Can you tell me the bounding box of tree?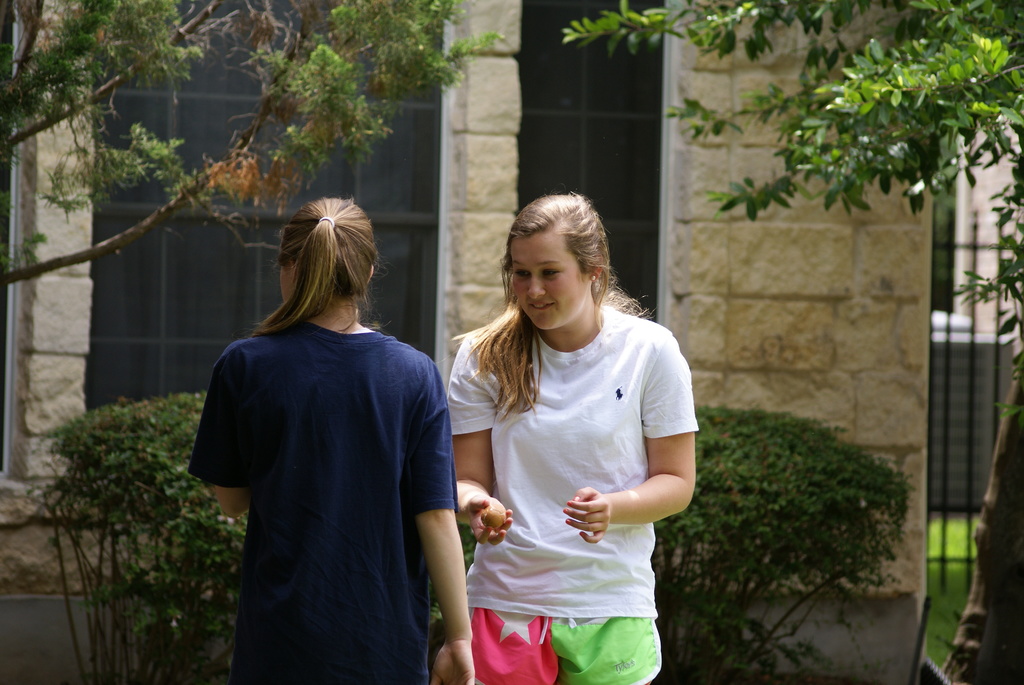
Rect(0, 0, 509, 300).
